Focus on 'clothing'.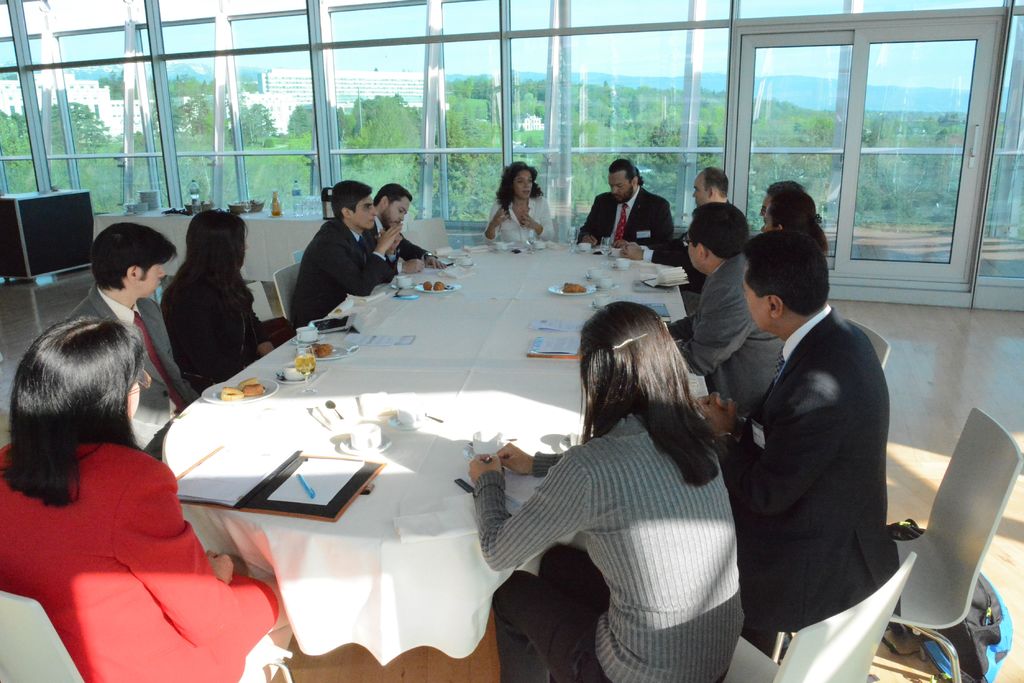
Focused at box(576, 189, 674, 254).
